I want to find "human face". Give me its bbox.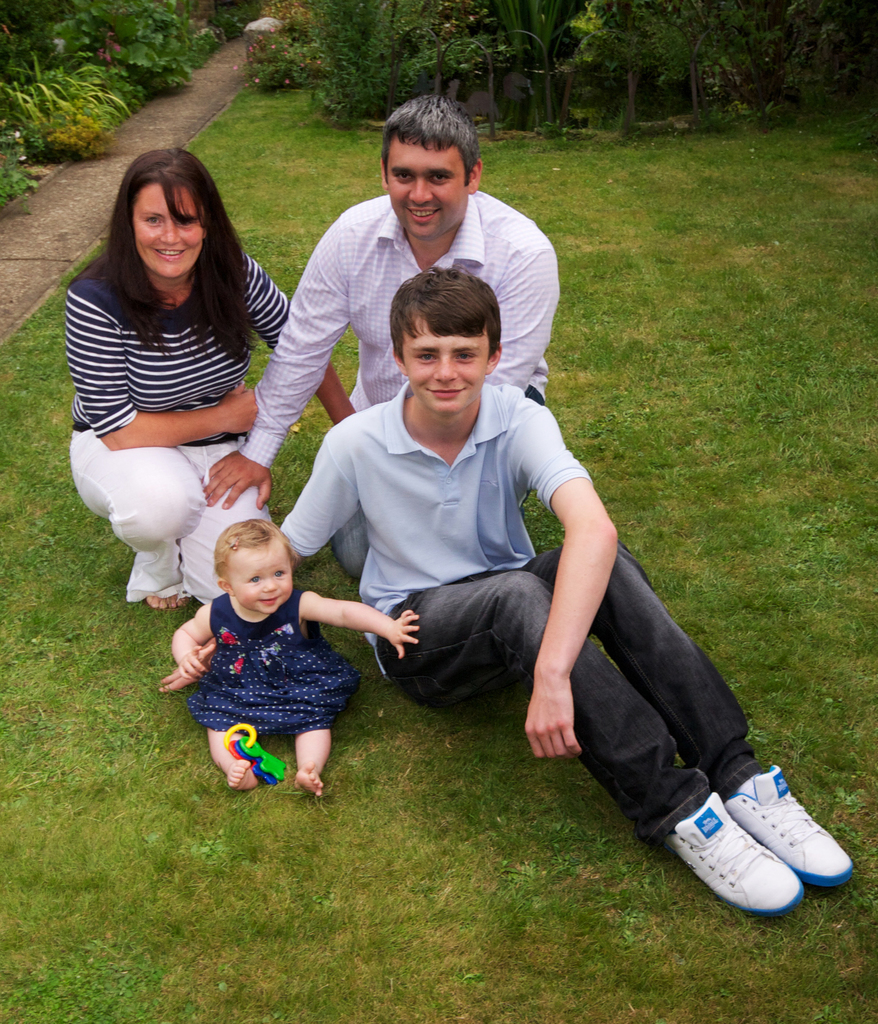
{"x1": 402, "y1": 316, "x2": 489, "y2": 415}.
